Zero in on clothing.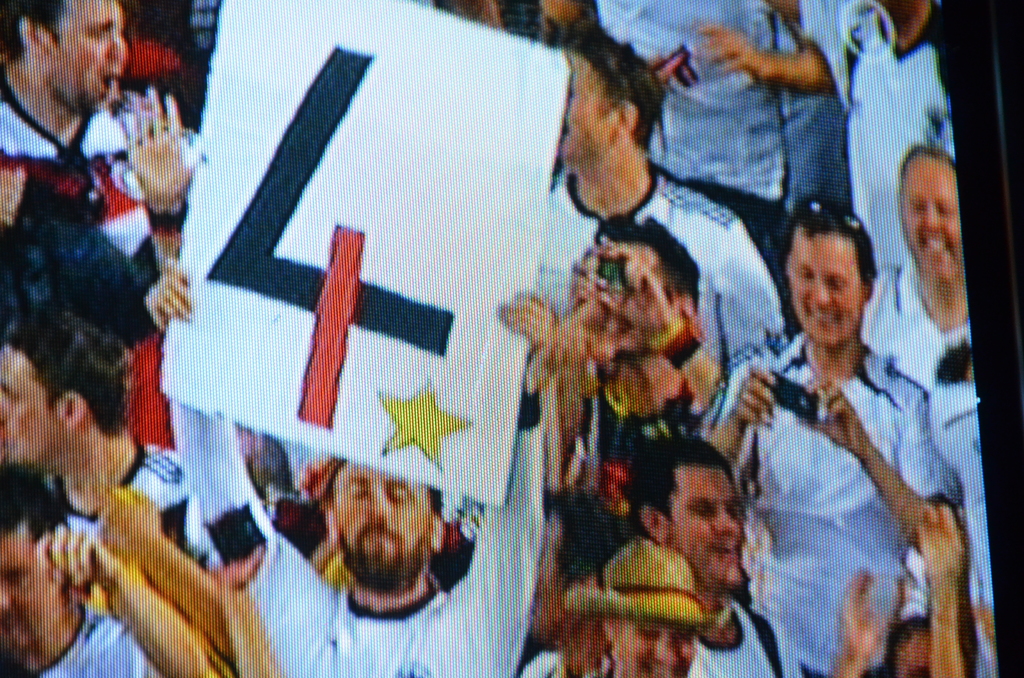
Zeroed in: 33, 602, 152, 677.
